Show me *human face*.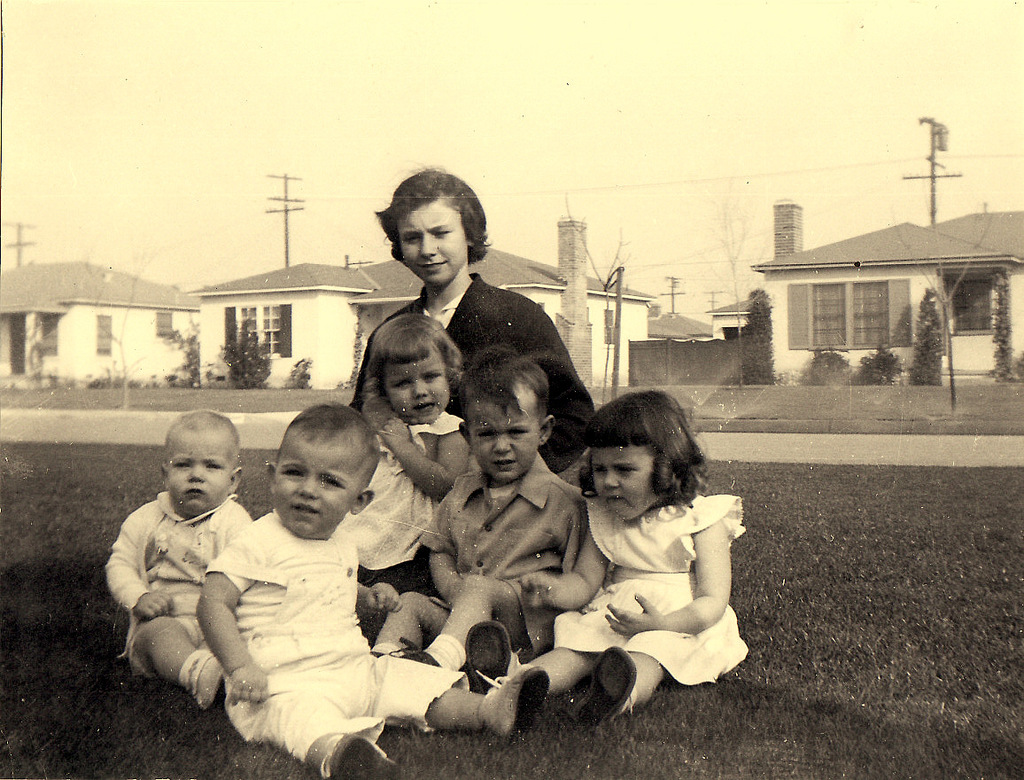
*human face* is here: (389, 212, 465, 274).
